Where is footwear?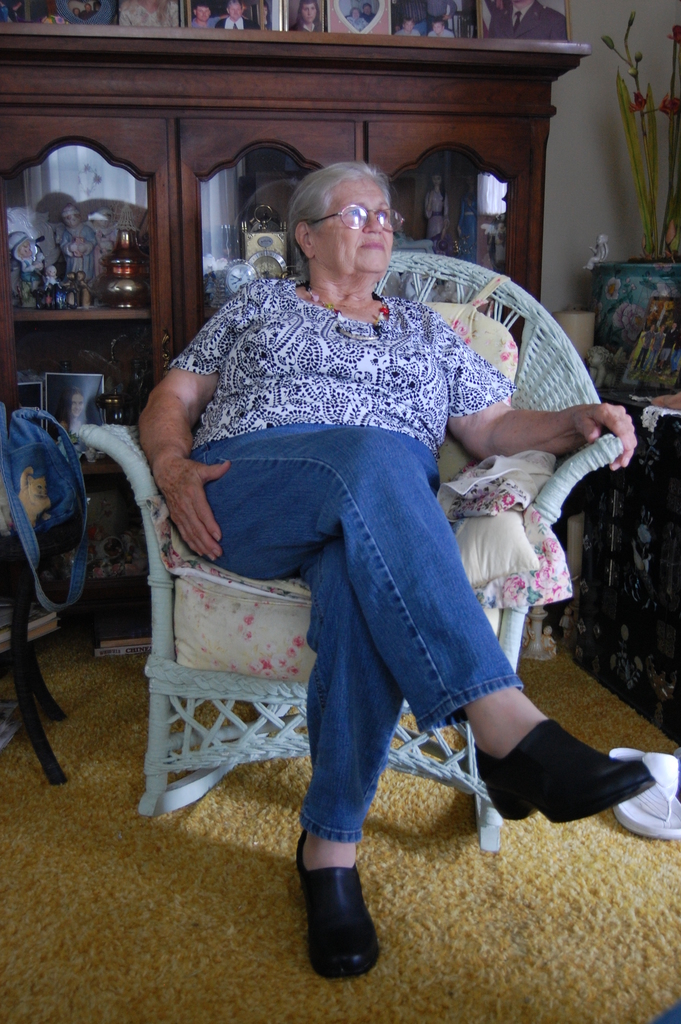
Rect(300, 836, 388, 985).
